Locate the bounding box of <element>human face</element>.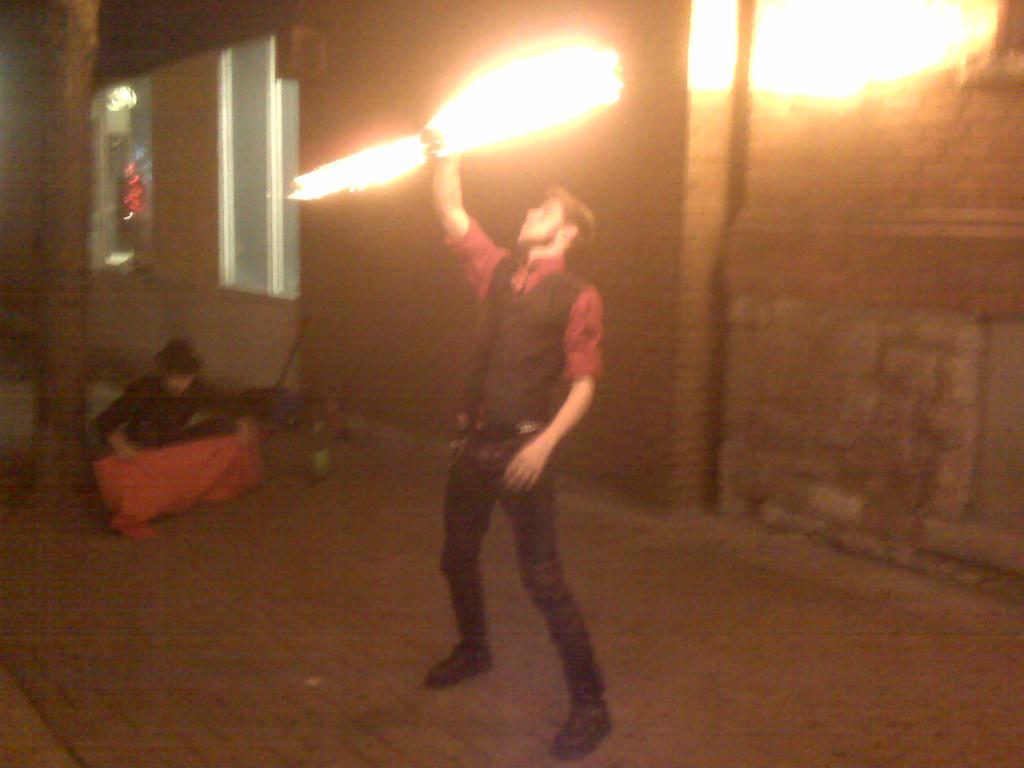
Bounding box: bbox(518, 204, 563, 241).
